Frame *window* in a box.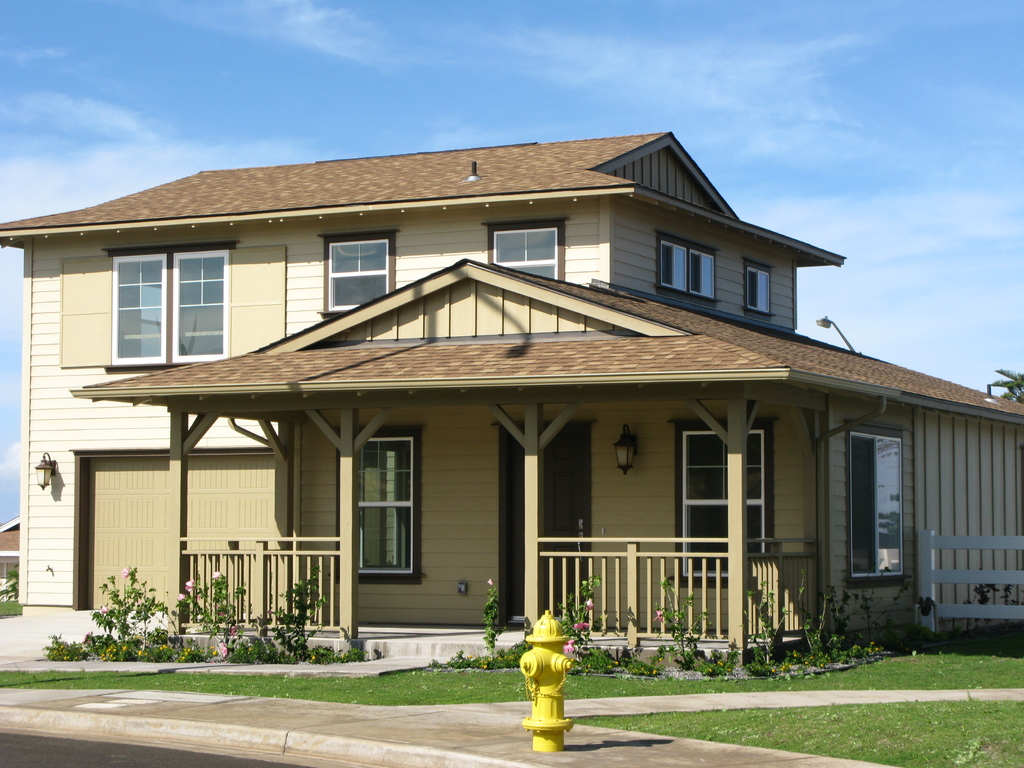
671:412:781:586.
